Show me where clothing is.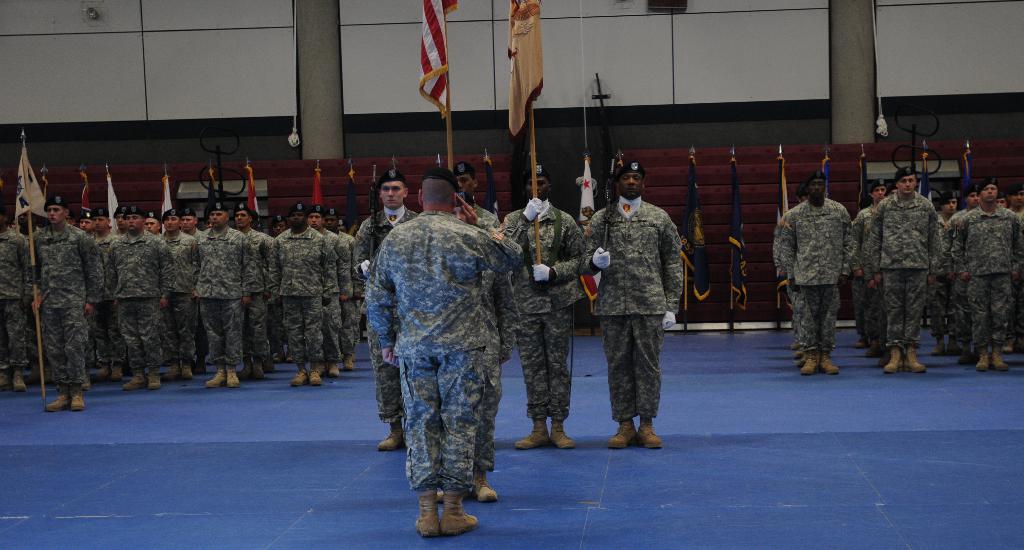
clothing is at {"left": 26, "top": 223, "right": 100, "bottom": 392}.
